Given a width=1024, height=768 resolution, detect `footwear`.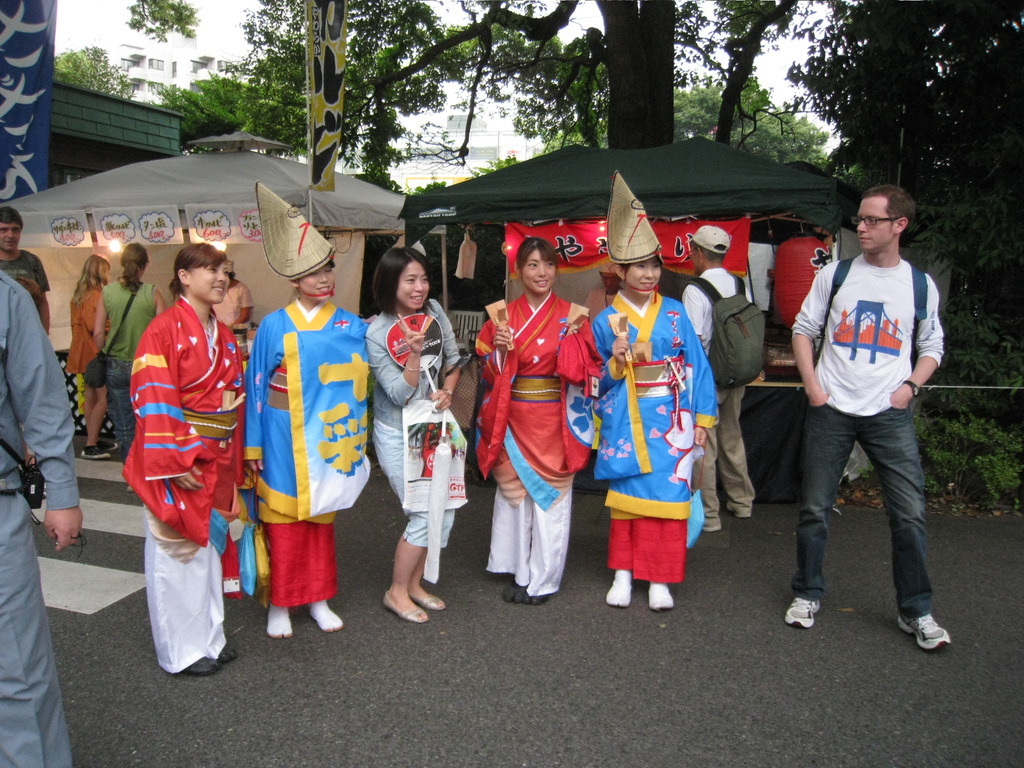
381, 588, 428, 625.
